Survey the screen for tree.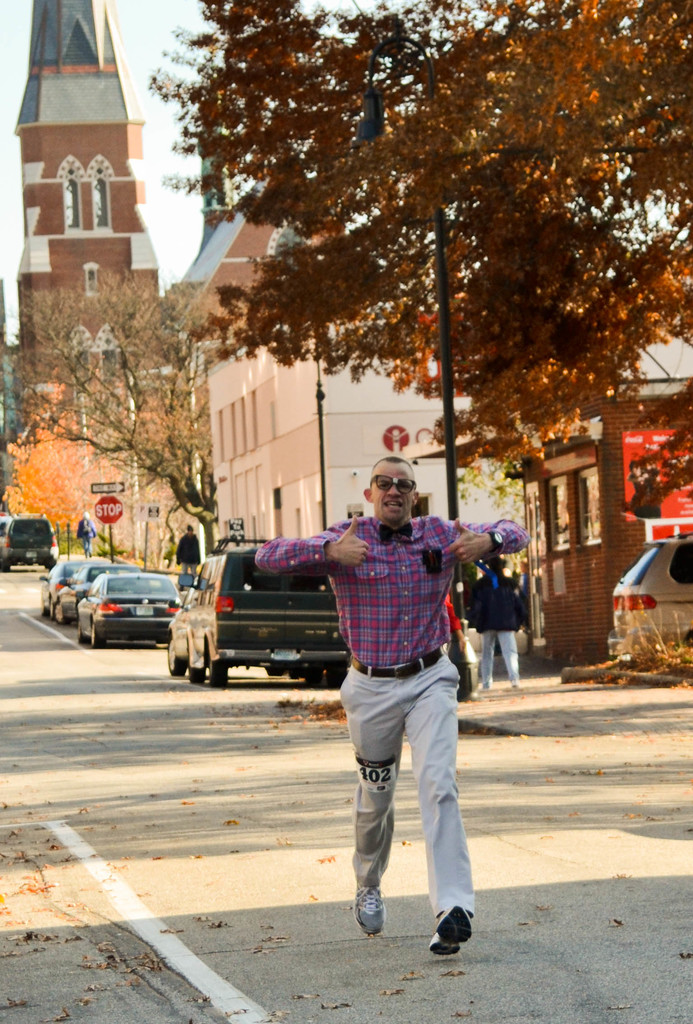
Survey found: BBox(131, 0, 692, 511).
